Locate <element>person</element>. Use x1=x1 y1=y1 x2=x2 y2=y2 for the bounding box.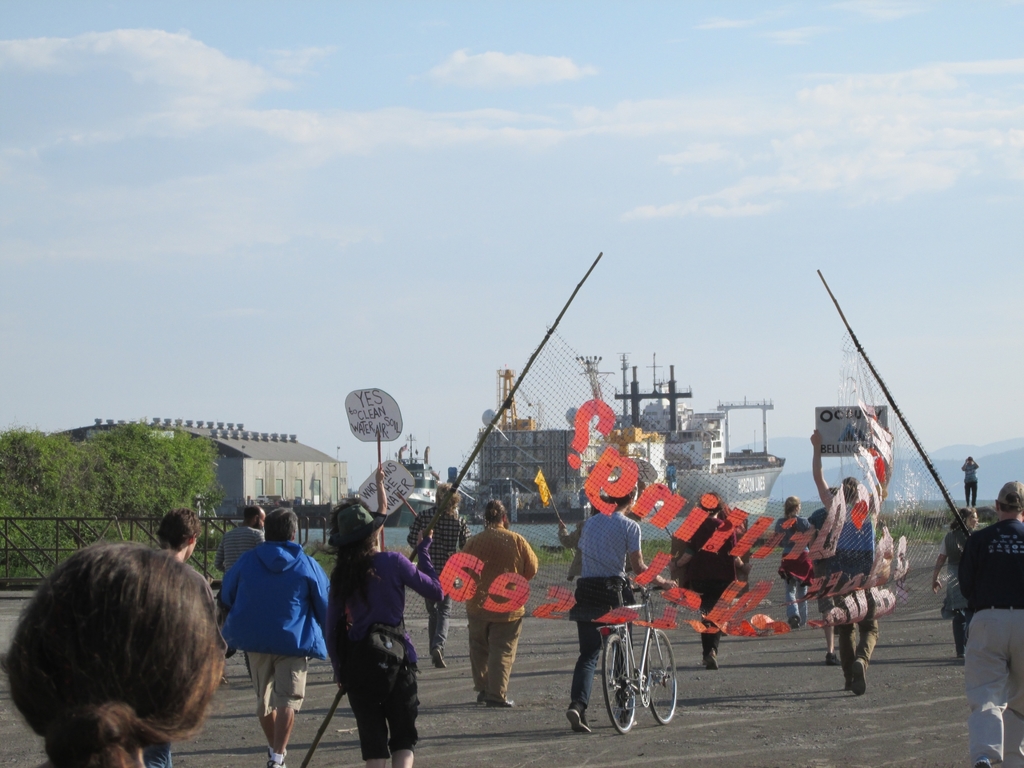
x1=816 y1=431 x2=897 y2=705.
